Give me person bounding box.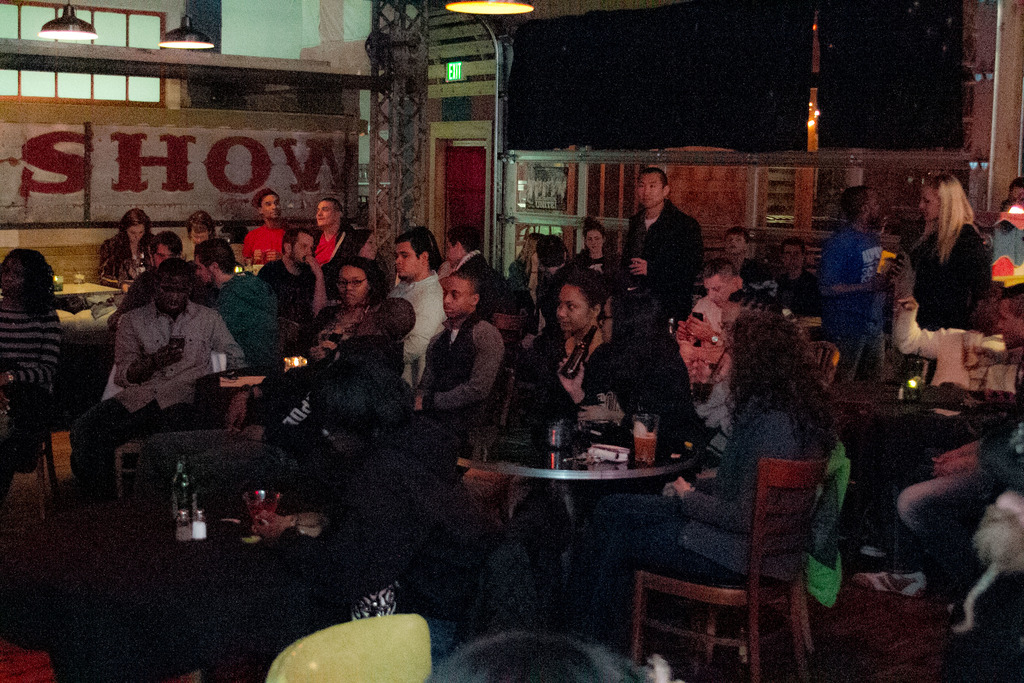
<box>637,163,716,349</box>.
